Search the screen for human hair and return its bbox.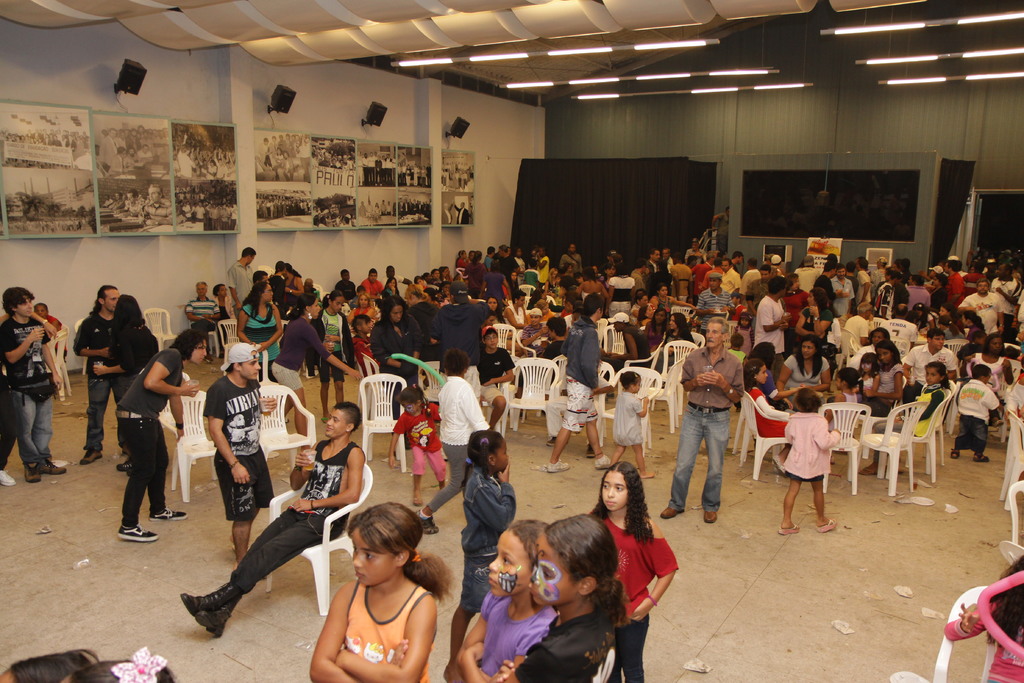
Found: [170,327,205,363].
